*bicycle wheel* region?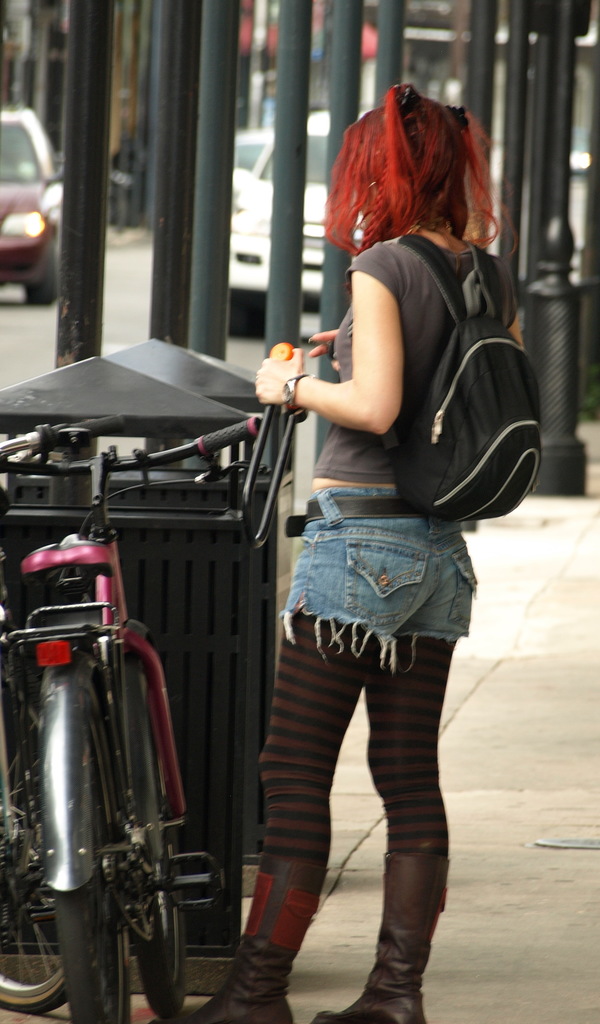
<box>122,635,192,1023</box>
